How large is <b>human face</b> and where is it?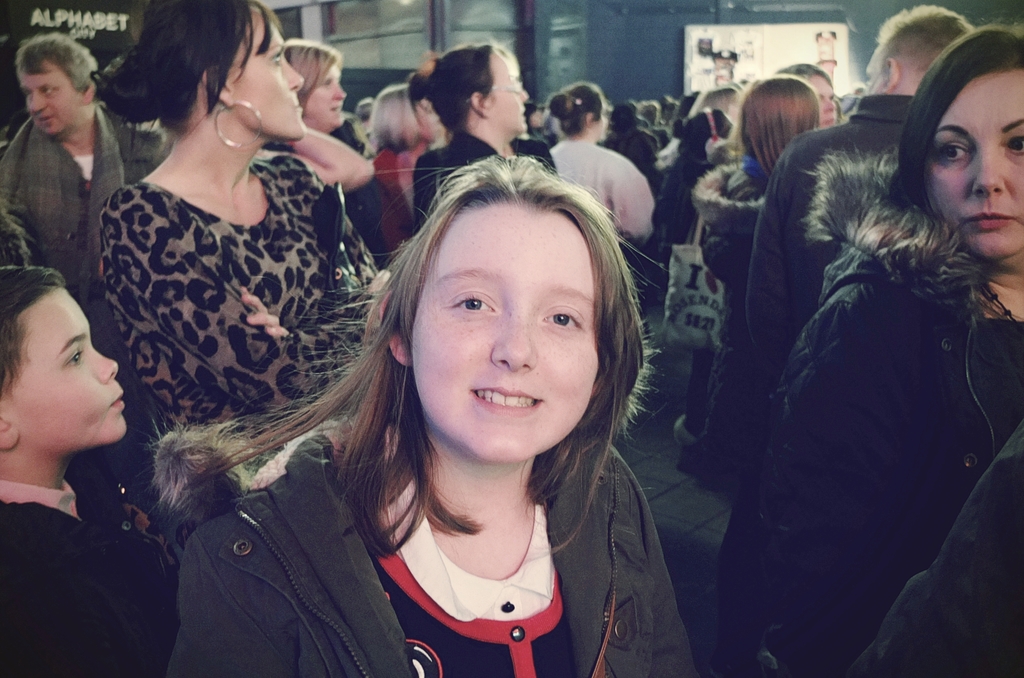
Bounding box: x1=872 y1=63 x2=884 y2=102.
